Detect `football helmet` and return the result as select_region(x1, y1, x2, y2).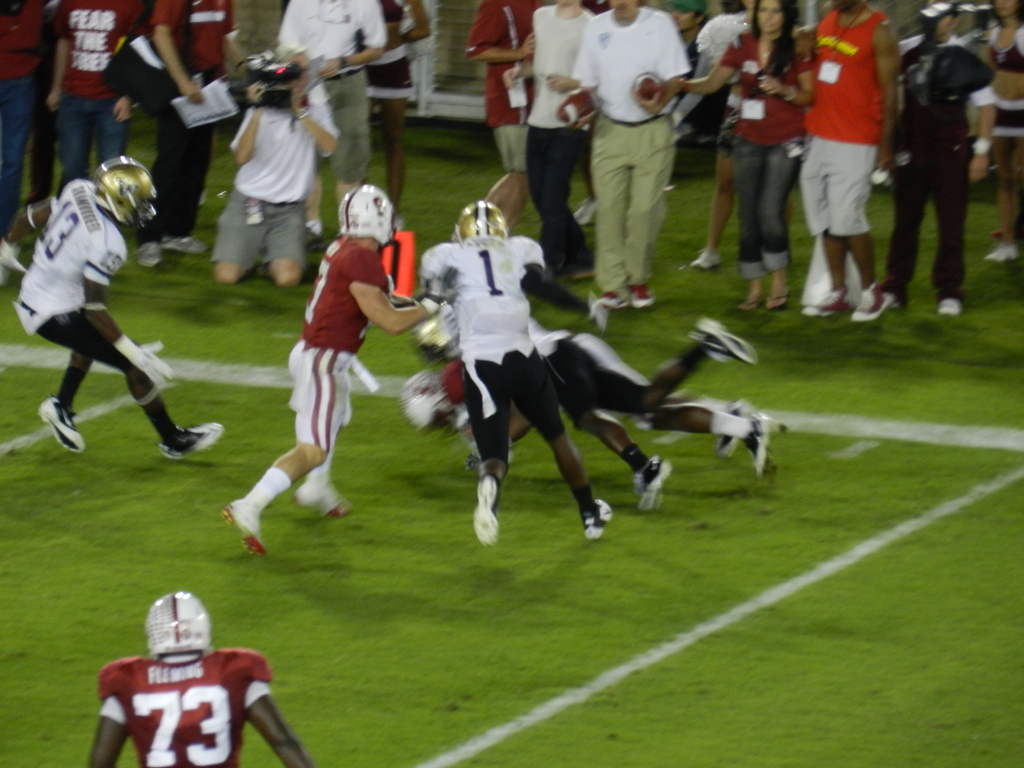
select_region(452, 200, 512, 244).
